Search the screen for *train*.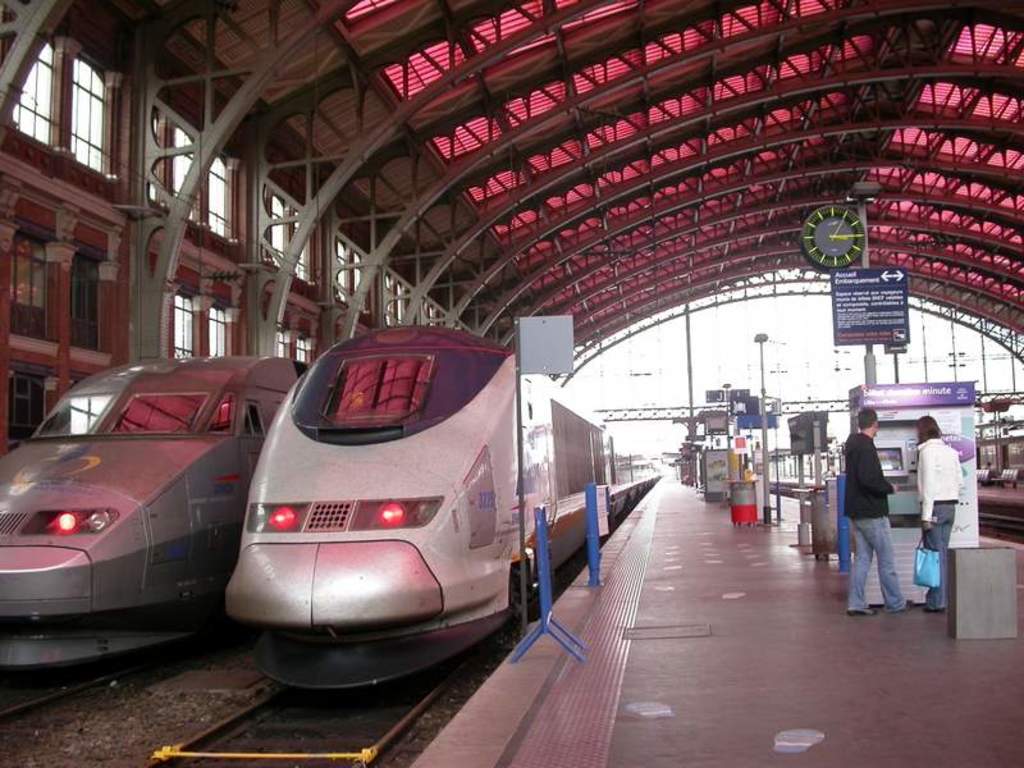
Found at [left=221, top=329, right=605, bottom=690].
